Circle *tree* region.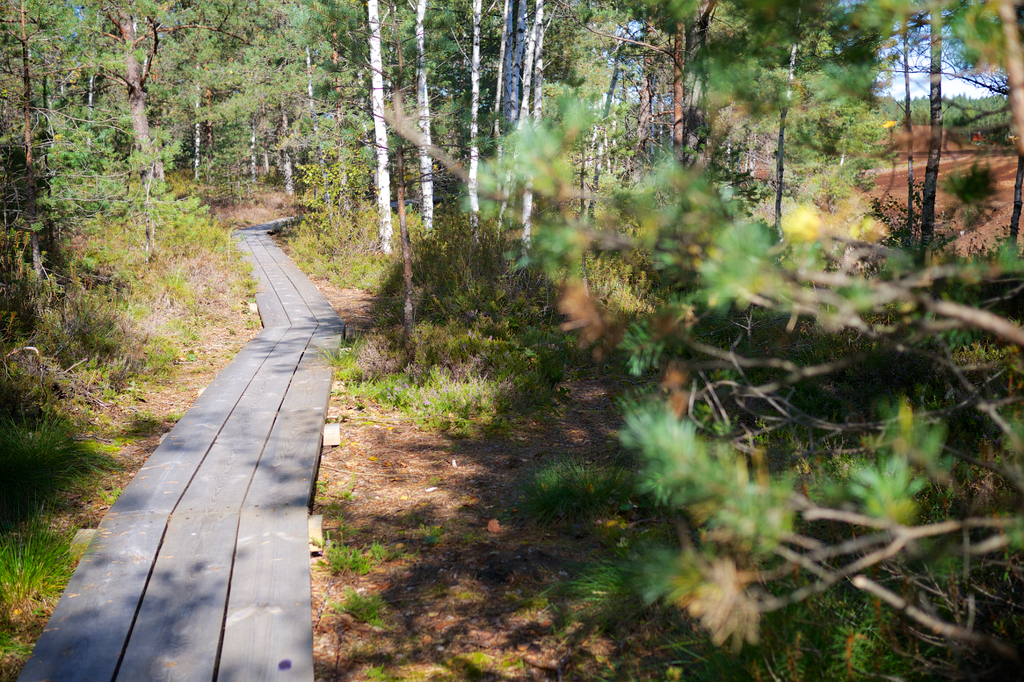
Region: {"left": 708, "top": 0, "right": 944, "bottom": 198}.
